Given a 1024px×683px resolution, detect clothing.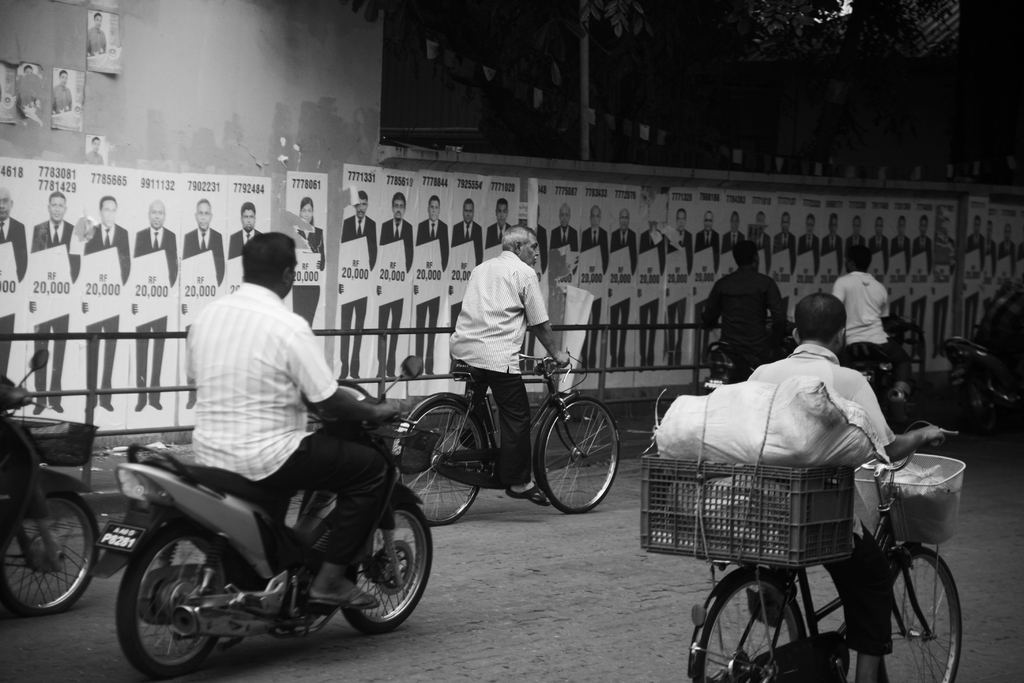
[642, 227, 668, 365].
